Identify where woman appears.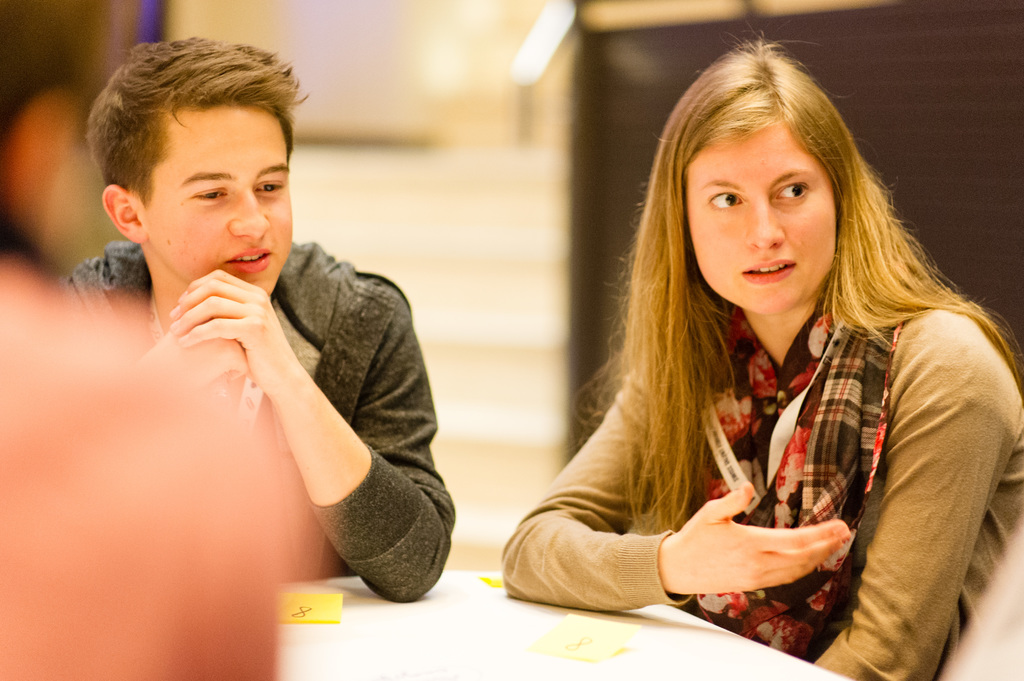
Appears at box(492, 51, 1006, 660).
